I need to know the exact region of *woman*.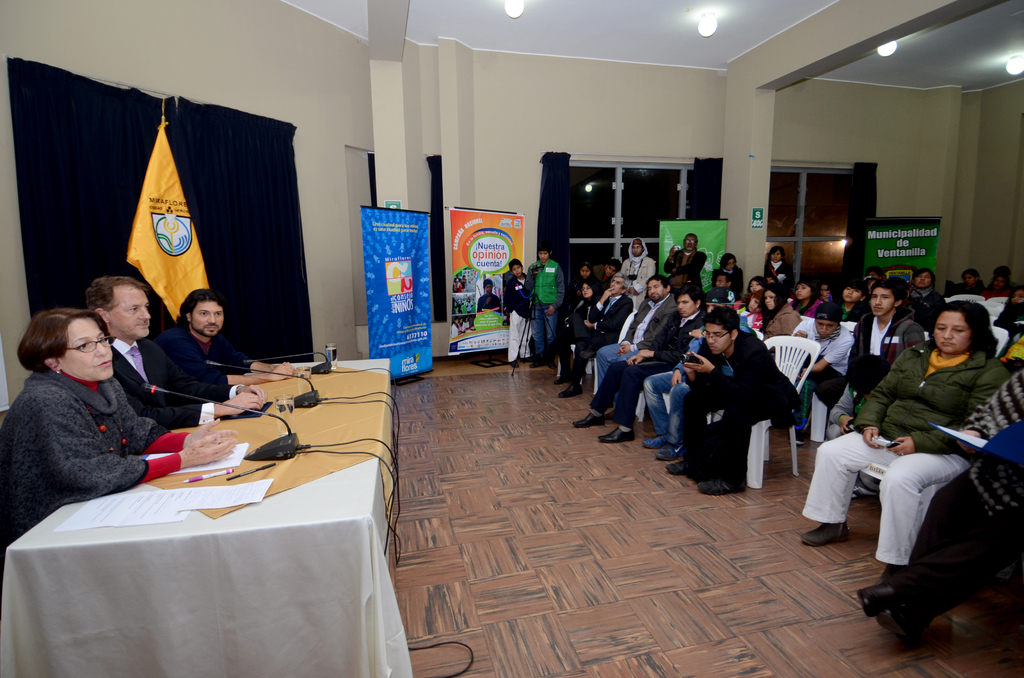
Region: <bbox>570, 262, 594, 300</bbox>.
